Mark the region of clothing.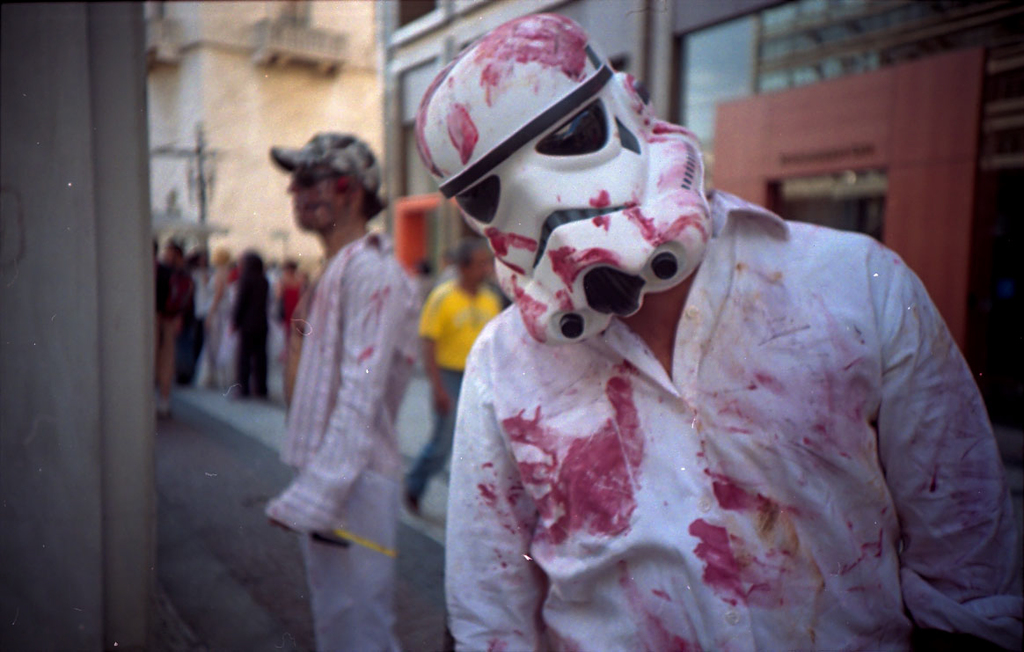
Region: box(276, 227, 410, 651).
